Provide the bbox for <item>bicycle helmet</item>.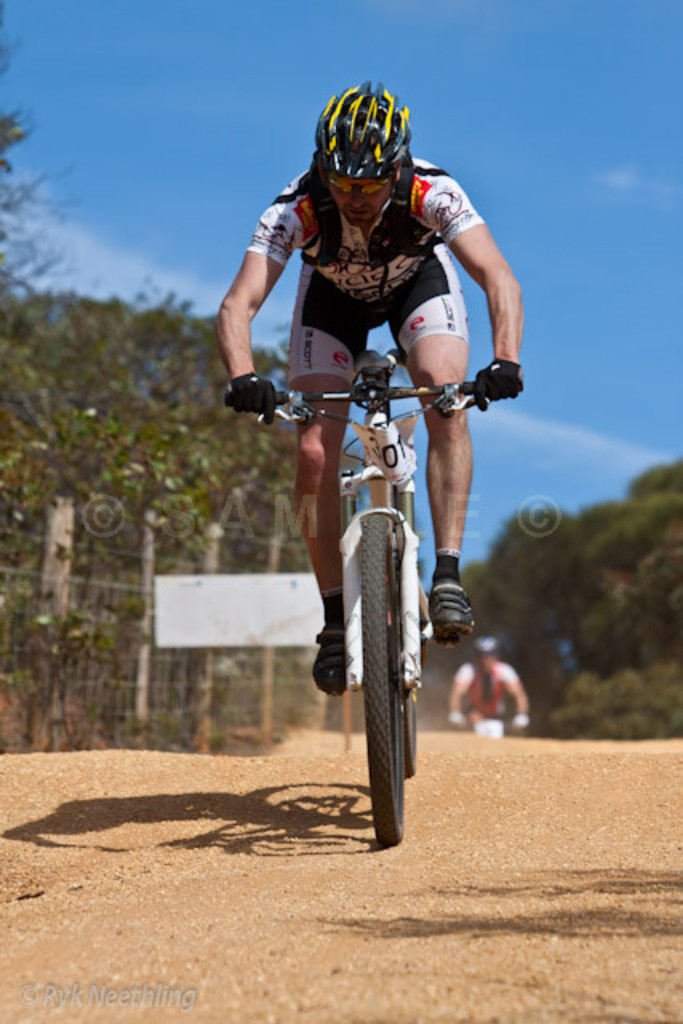
pyautogui.locateOnScreen(315, 91, 401, 176).
